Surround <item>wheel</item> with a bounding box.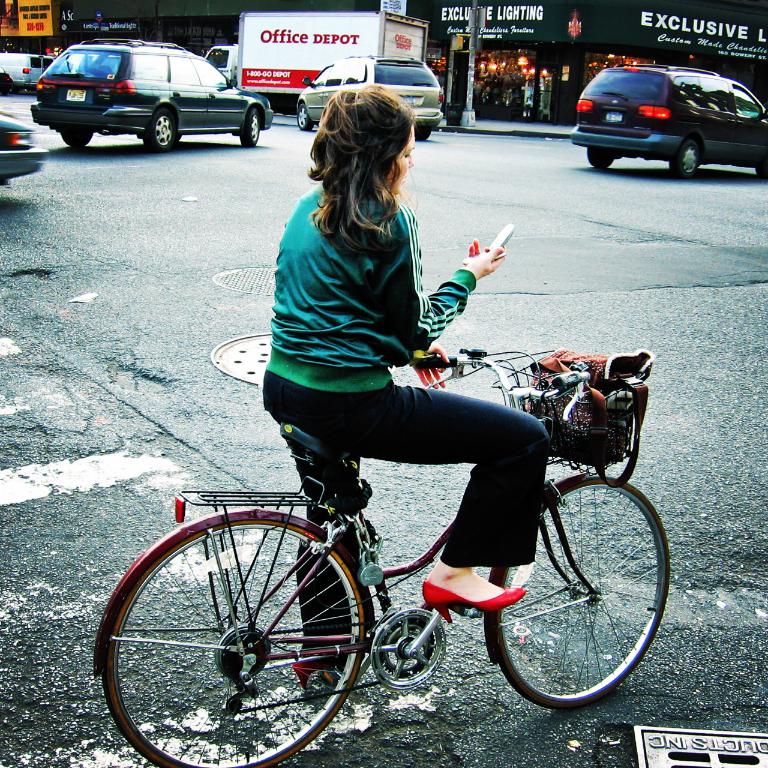
crop(295, 100, 316, 129).
